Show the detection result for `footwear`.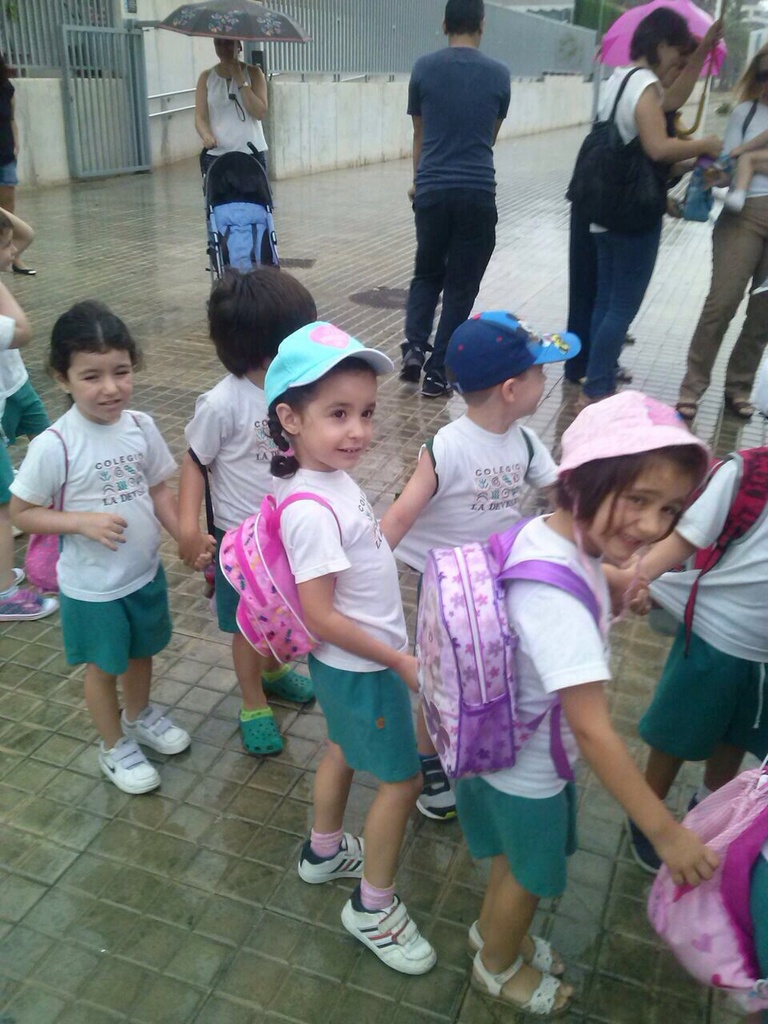
[left=340, top=885, right=441, bottom=978].
